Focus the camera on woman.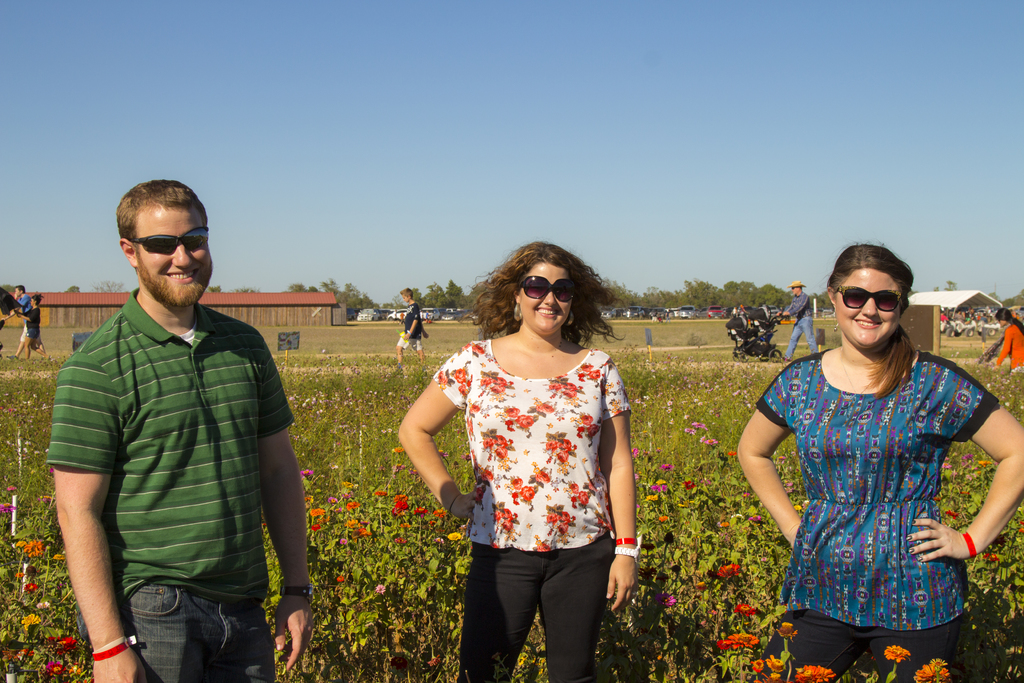
Focus region: Rect(991, 302, 1023, 373).
